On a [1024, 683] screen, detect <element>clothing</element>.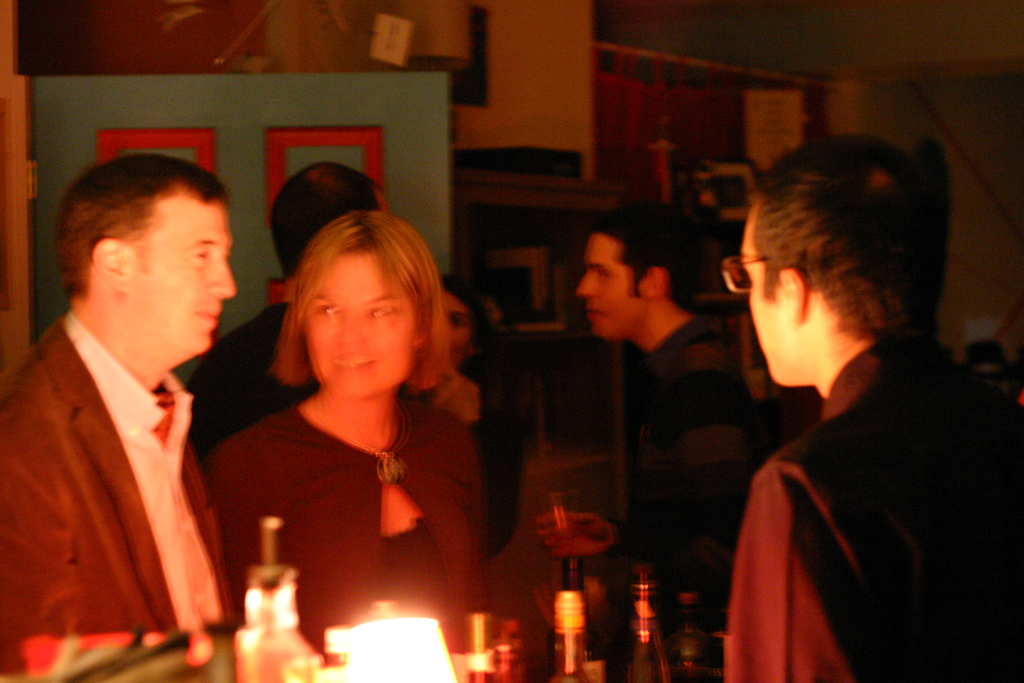
region(184, 300, 319, 458).
